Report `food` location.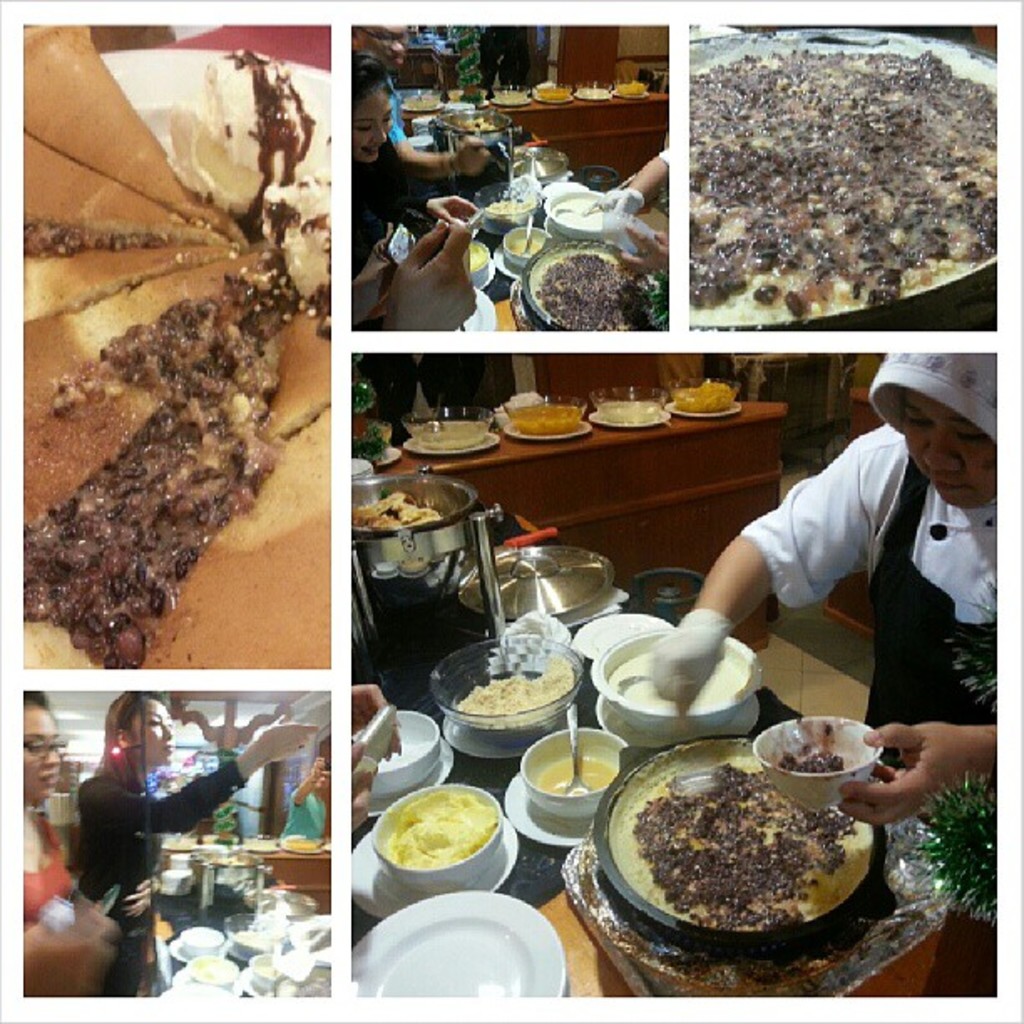
Report: (left=691, top=42, right=996, bottom=320).
